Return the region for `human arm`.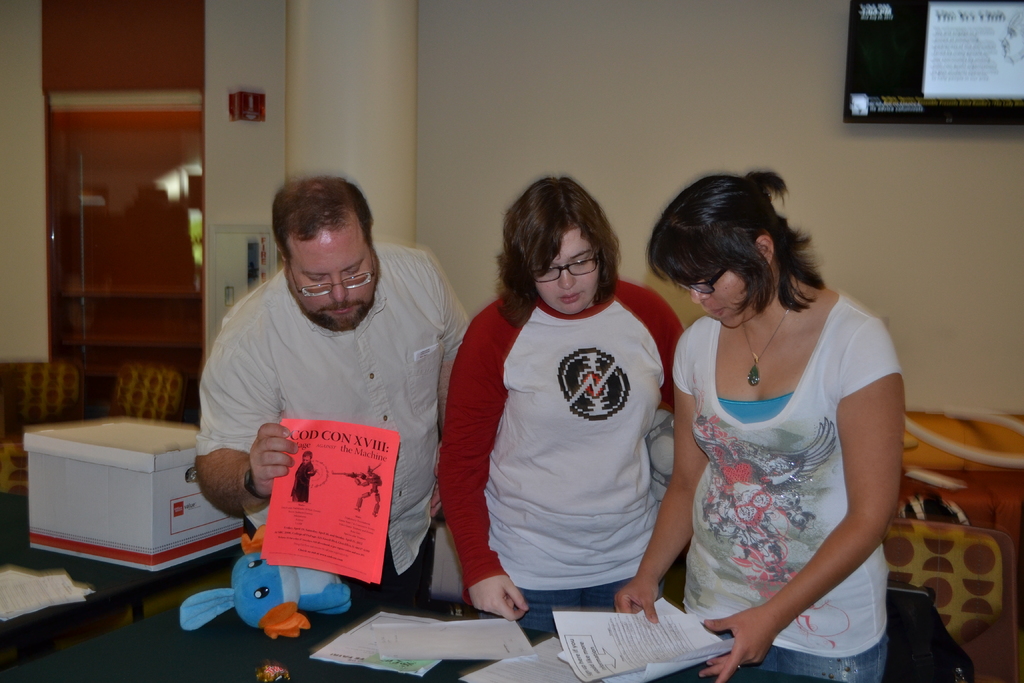
detection(609, 313, 703, 630).
